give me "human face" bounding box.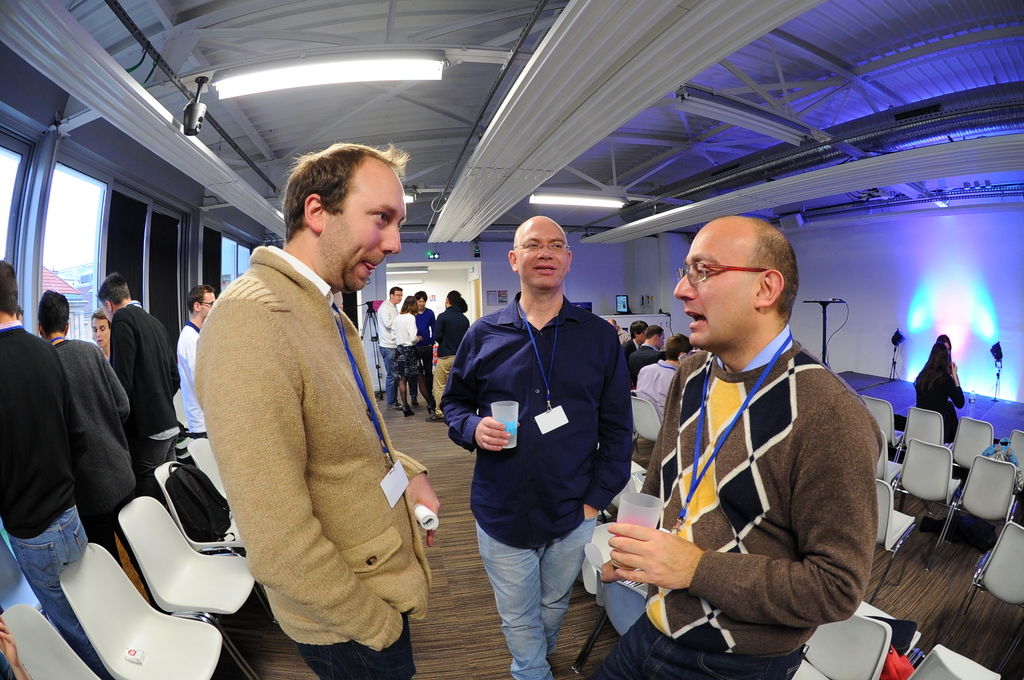
{"x1": 329, "y1": 159, "x2": 406, "y2": 299}.
